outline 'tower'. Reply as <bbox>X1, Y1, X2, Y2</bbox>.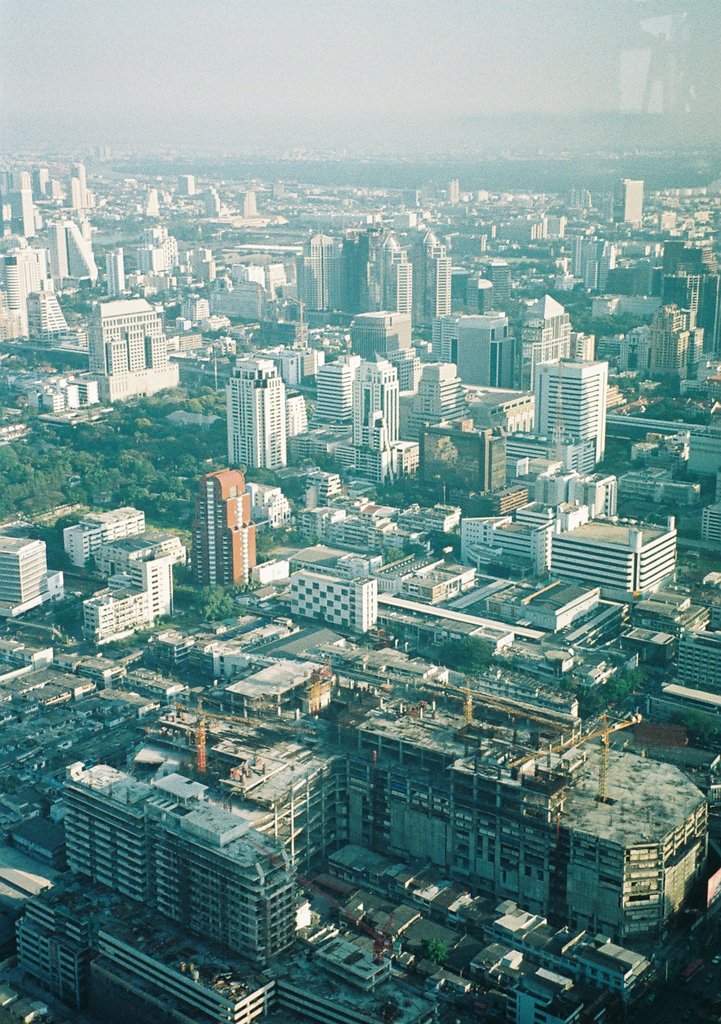
<bbox>101, 247, 122, 296</bbox>.
